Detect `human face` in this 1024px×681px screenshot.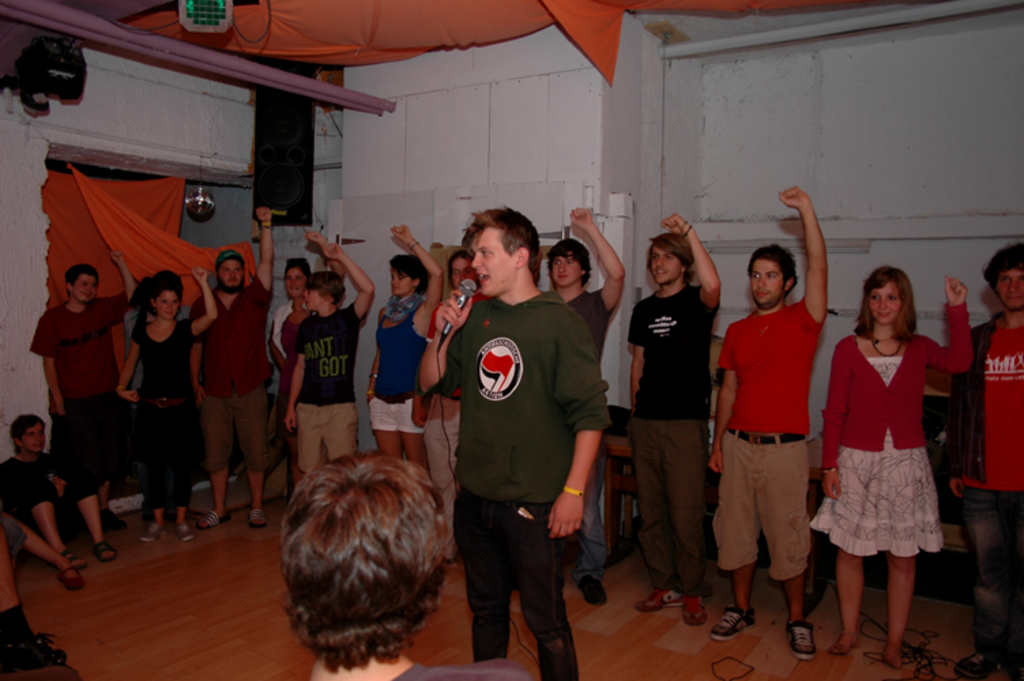
Detection: (391, 264, 417, 298).
